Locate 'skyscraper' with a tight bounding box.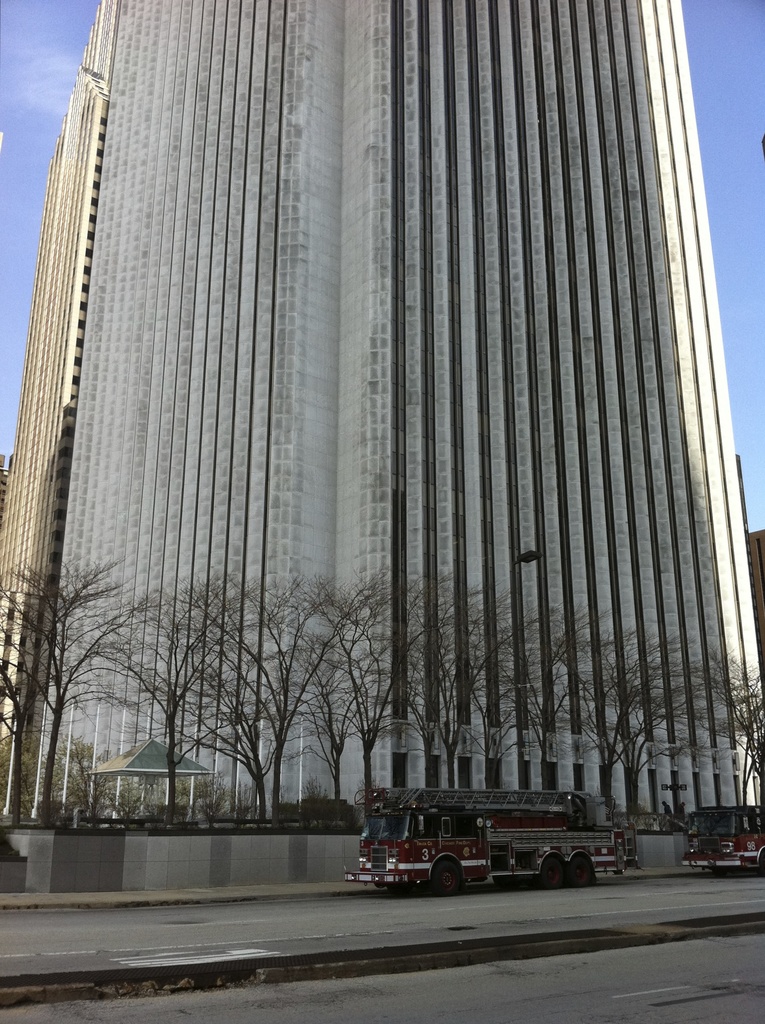
<region>0, 28, 764, 876</region>.
